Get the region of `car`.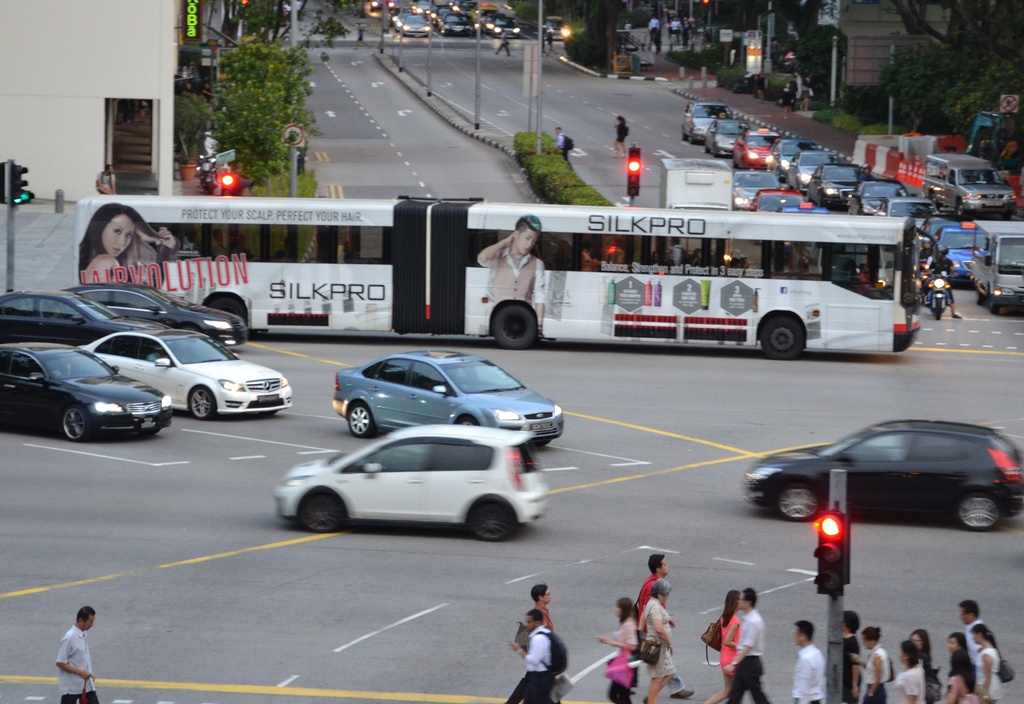
crop(785, 149, 837, 186).
